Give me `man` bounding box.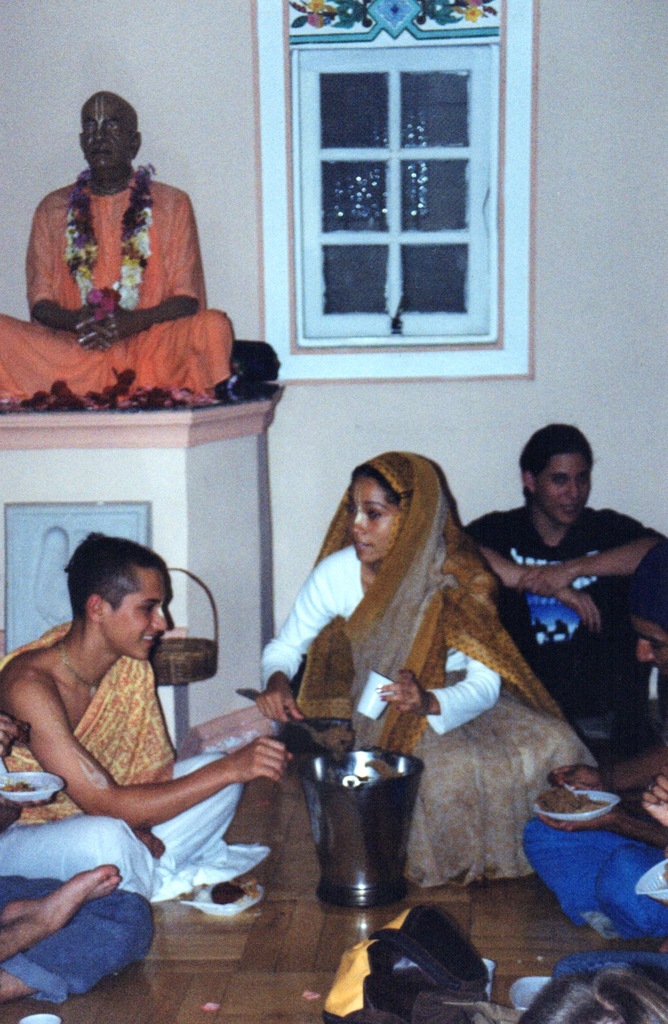
(1,530,219,929).
